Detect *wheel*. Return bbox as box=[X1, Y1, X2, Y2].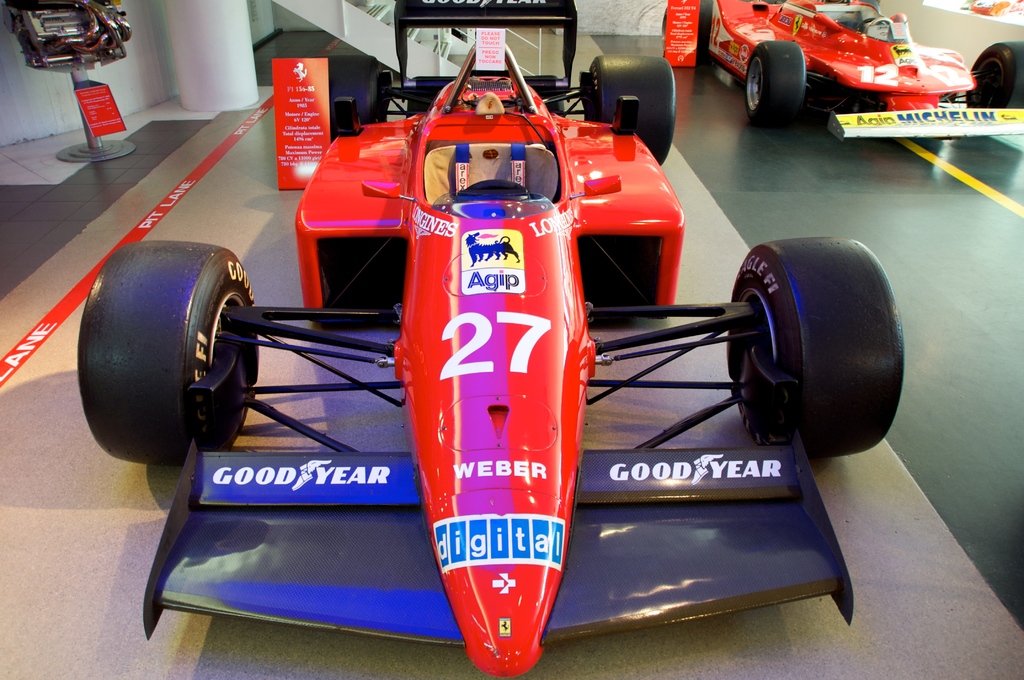
box=[586, 53, 680, 172].
